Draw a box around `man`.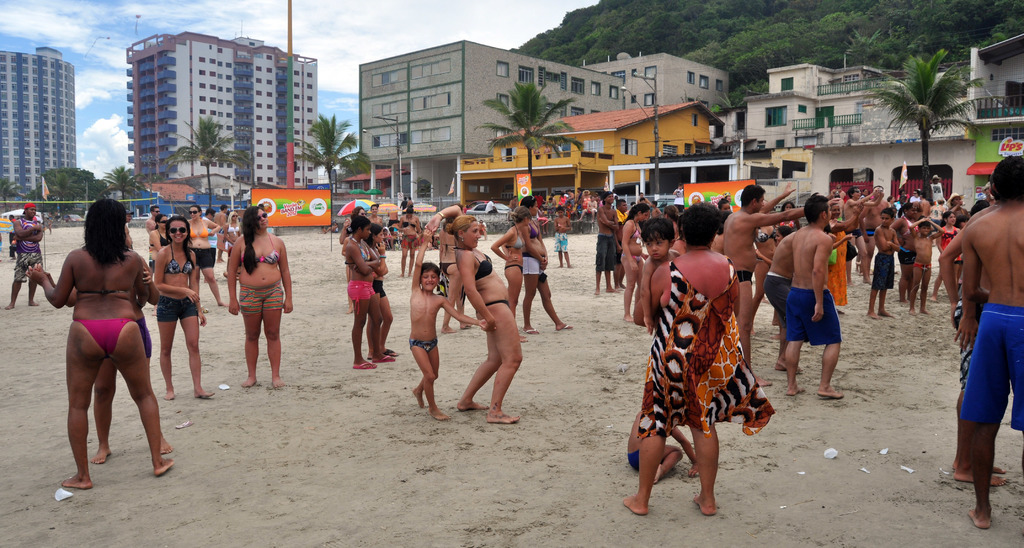
[x1=147, y1=204, x2=165, y2=233].
